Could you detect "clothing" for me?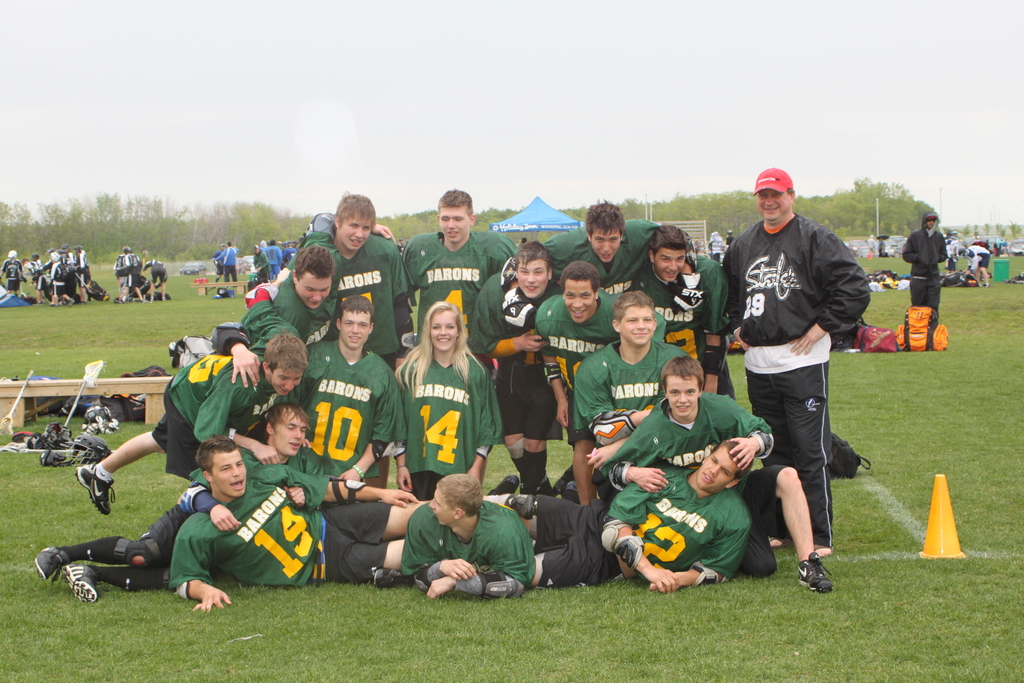
Detection result: x1=398 y1=493 x2=533 y2=600.
